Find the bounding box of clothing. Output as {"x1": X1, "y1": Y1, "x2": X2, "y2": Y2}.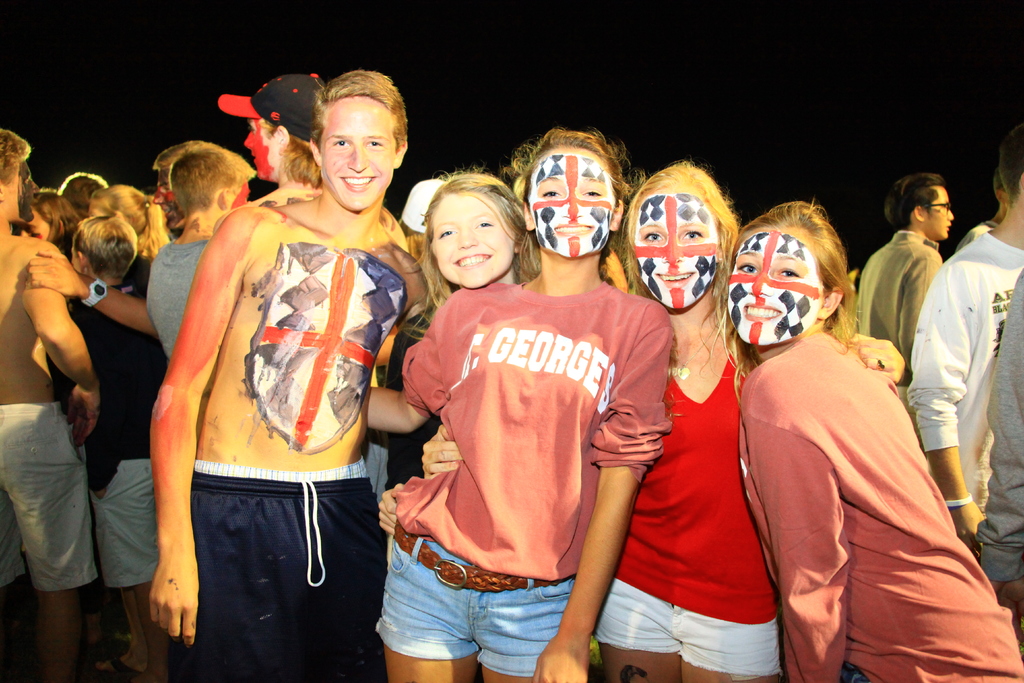
{"x1": 163, "y1": 450, "x2": 385, "y2": 682}.
